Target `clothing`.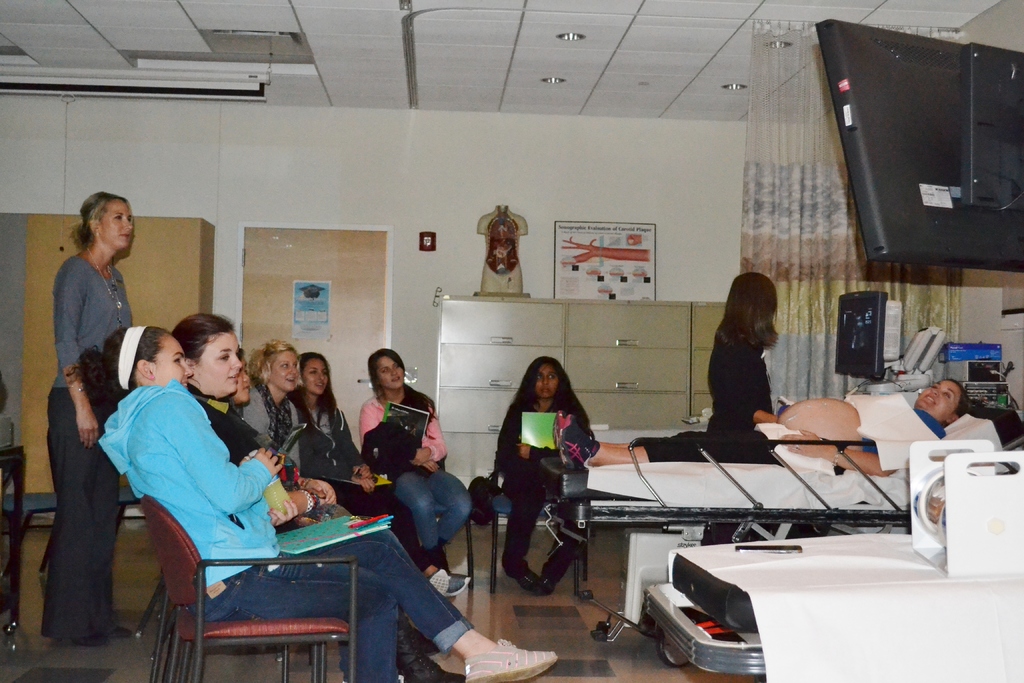
Target region: (x1=330, y1=481, x2=433, y2=570).
